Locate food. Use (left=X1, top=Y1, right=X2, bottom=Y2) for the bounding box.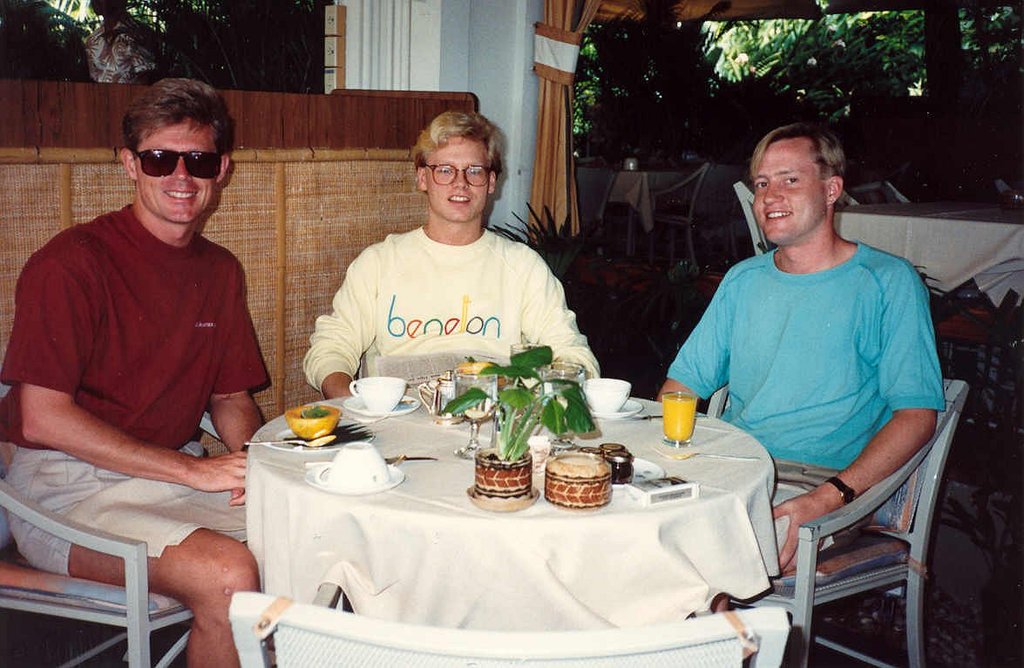
(left=547, top=454, right=620, bottom=515).
